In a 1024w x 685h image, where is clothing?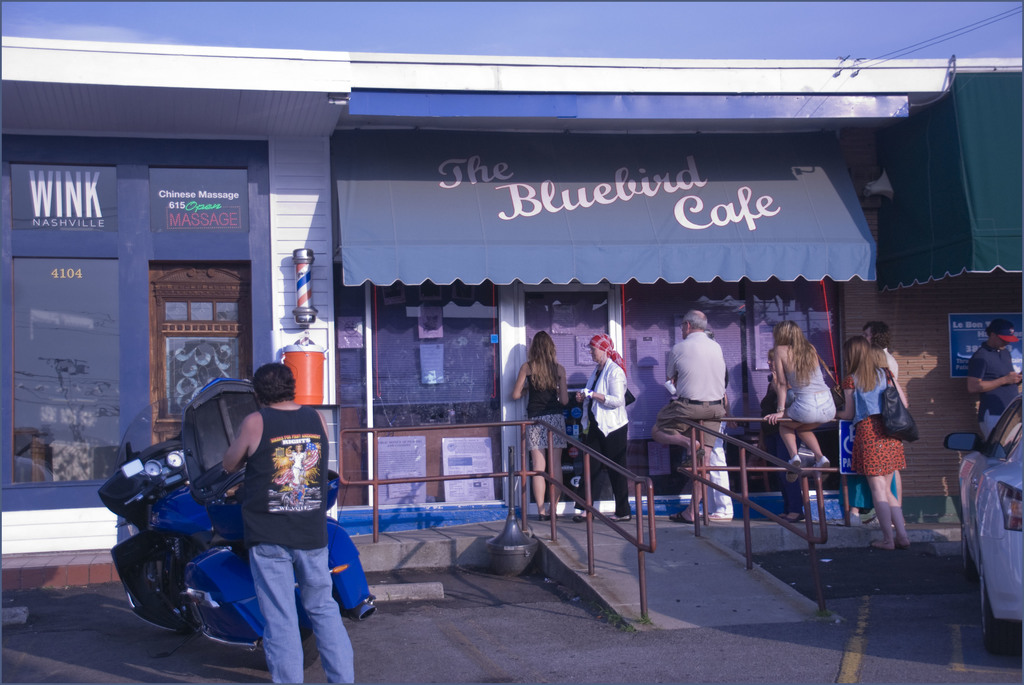
rect(207, 377, 346, 662).
